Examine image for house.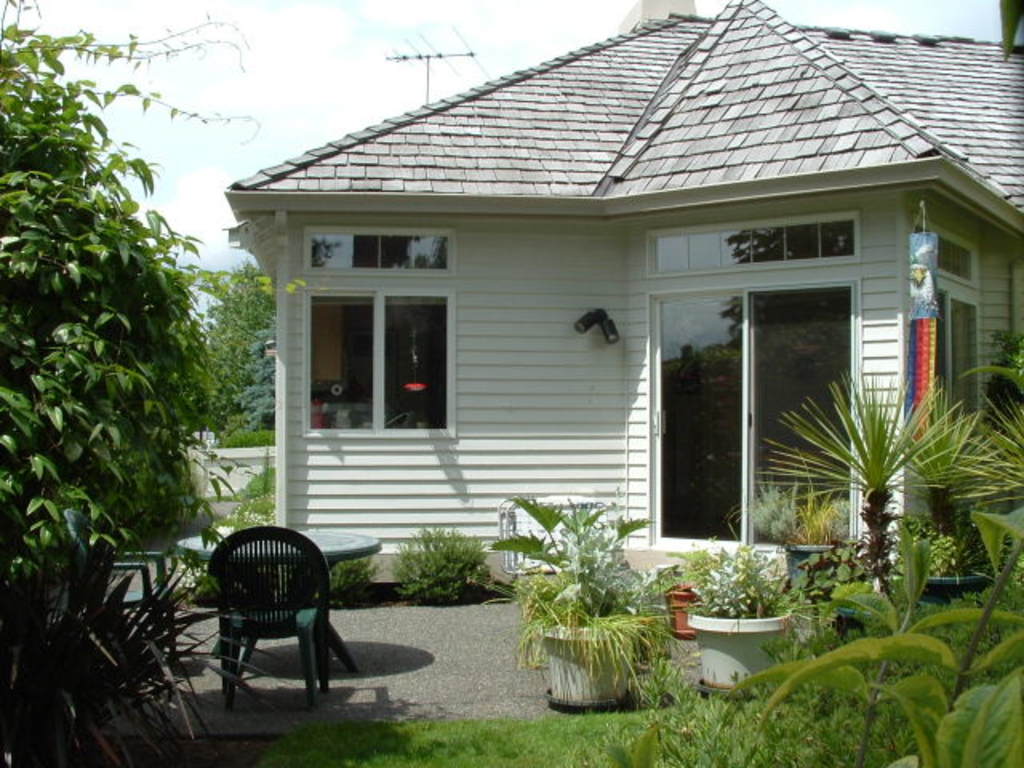
Examination result: bbox=(206, 0, 1021, 653).
